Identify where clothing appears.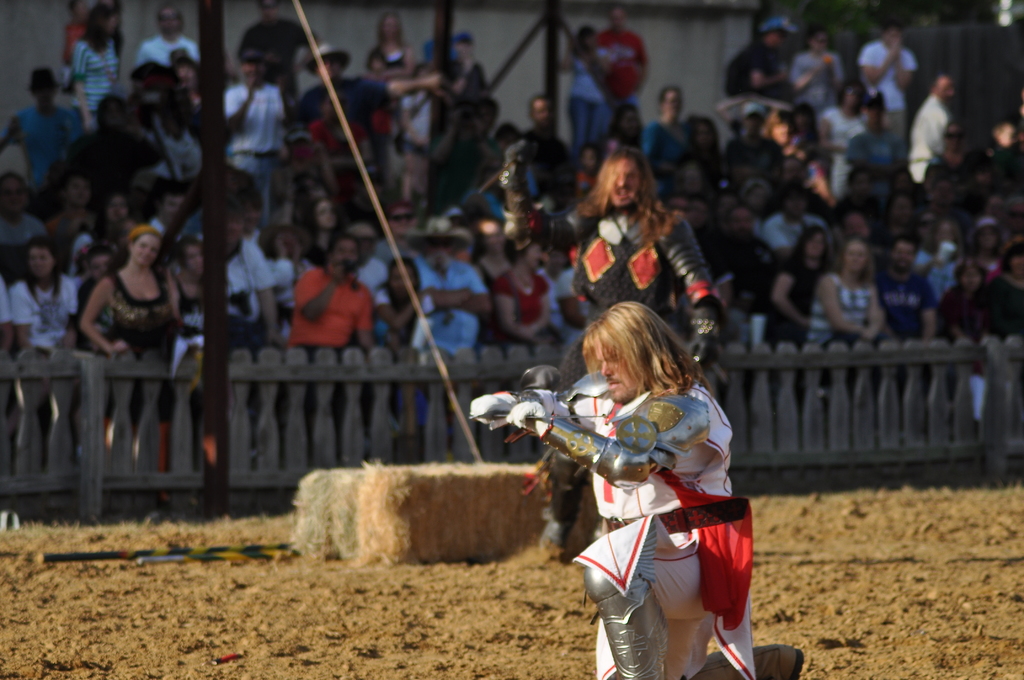
Appears at bbox(317, 109, 380, 181).
